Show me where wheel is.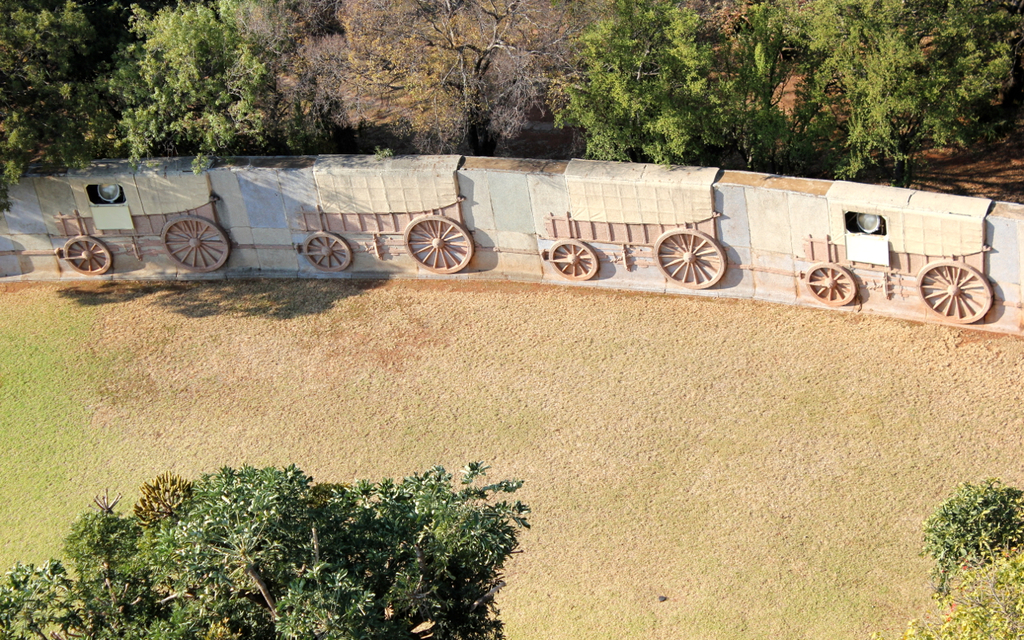
wheel is at pyautogui.locateOnScreen(925, 252, 1003, 322).
